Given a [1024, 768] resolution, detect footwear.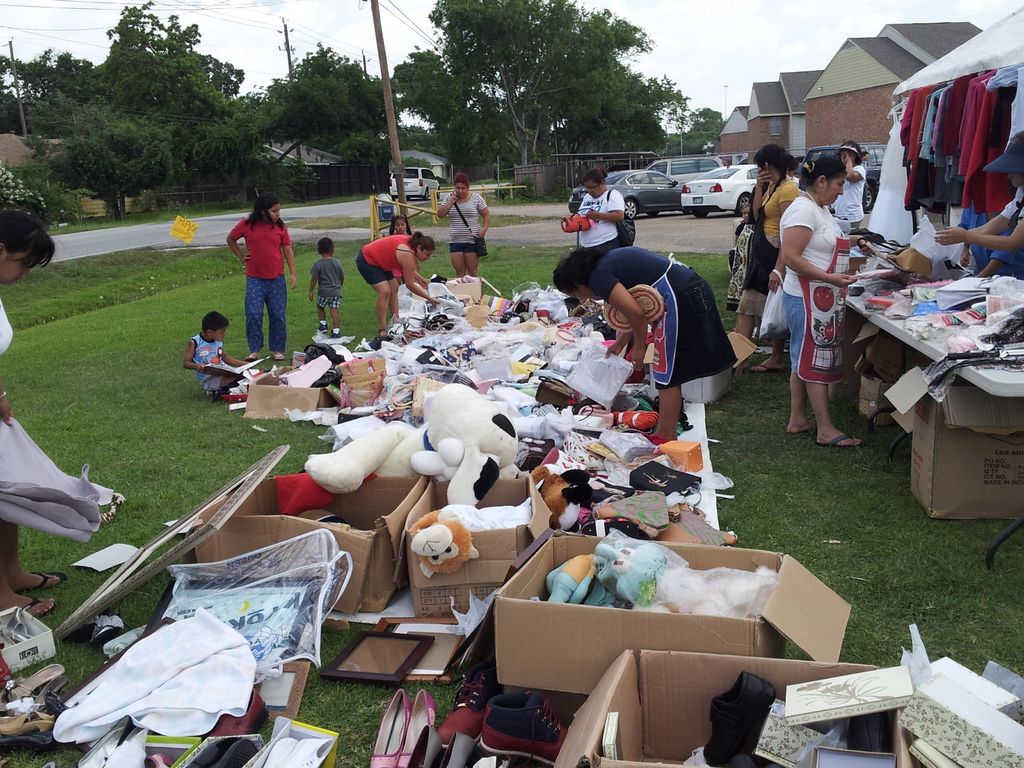
<bbox>819, 430, 865, 449</bbox>.
